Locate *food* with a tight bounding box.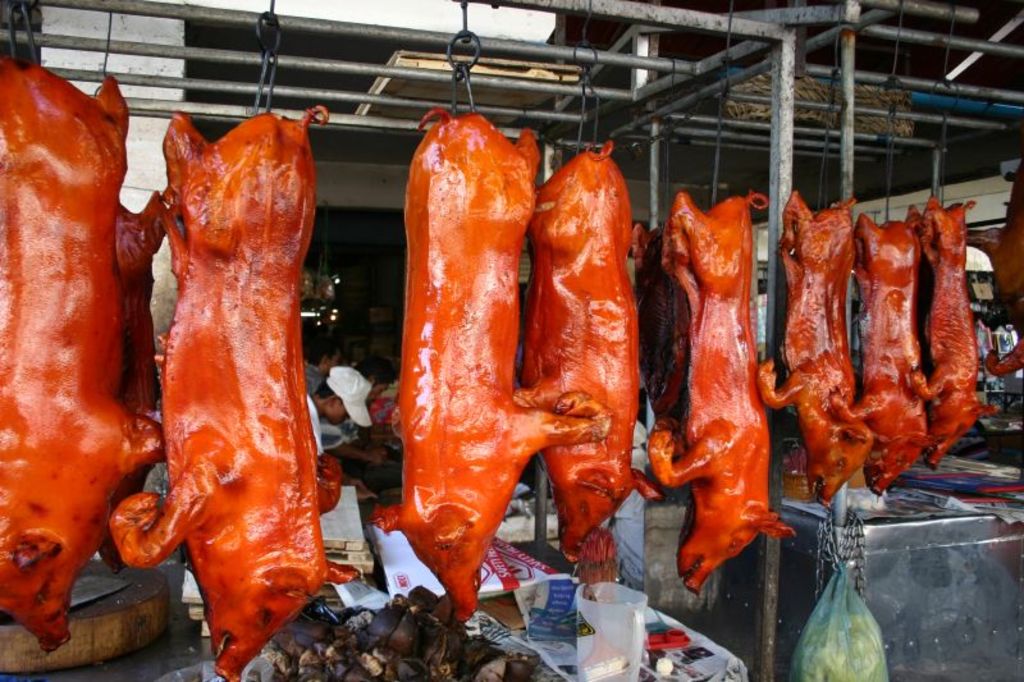
pyautogui.locateOnScreen(648, 192, 796, 592).
